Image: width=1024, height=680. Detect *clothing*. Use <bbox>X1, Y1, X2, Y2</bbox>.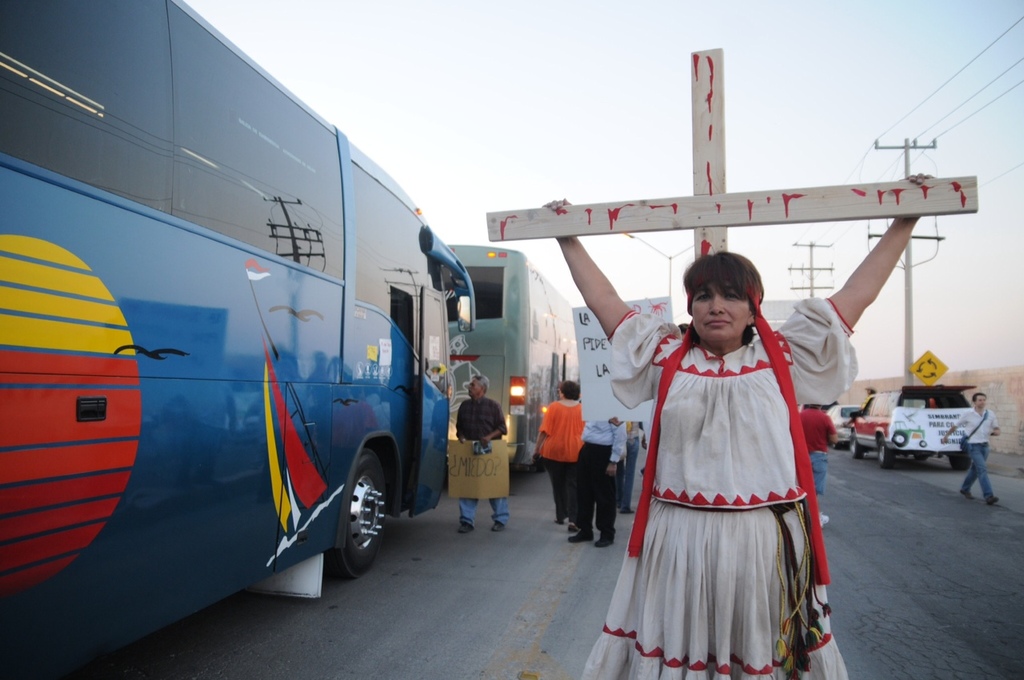
<bbox>958, 405, 997, 506</bbox>.
